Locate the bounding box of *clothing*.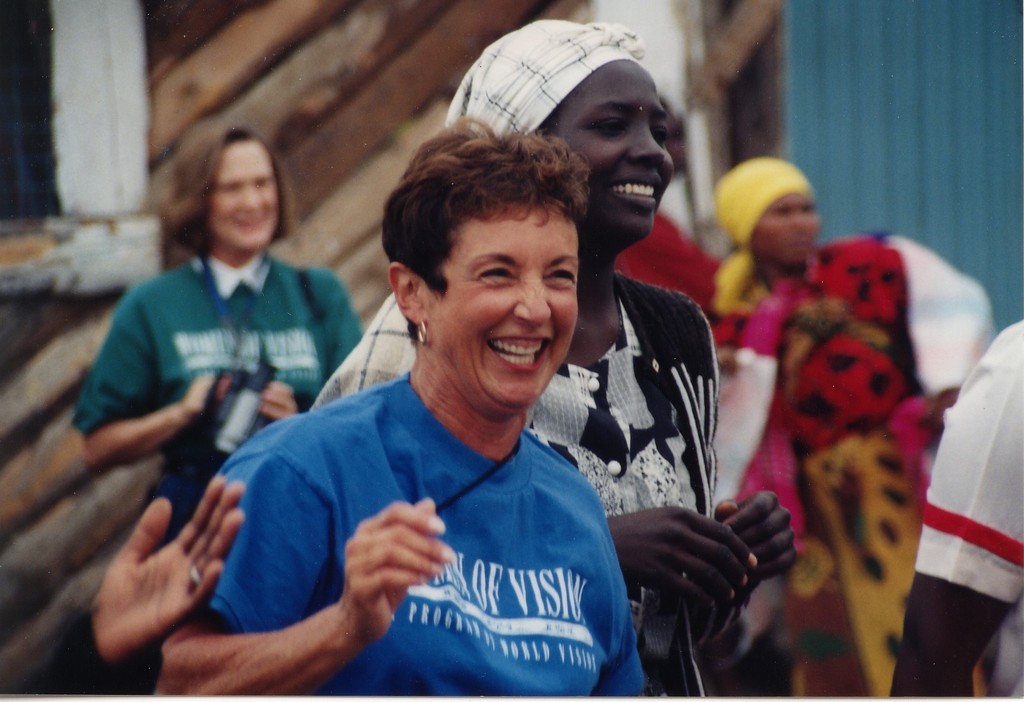
Bounding box: rect(307, 262, 721, 701).
